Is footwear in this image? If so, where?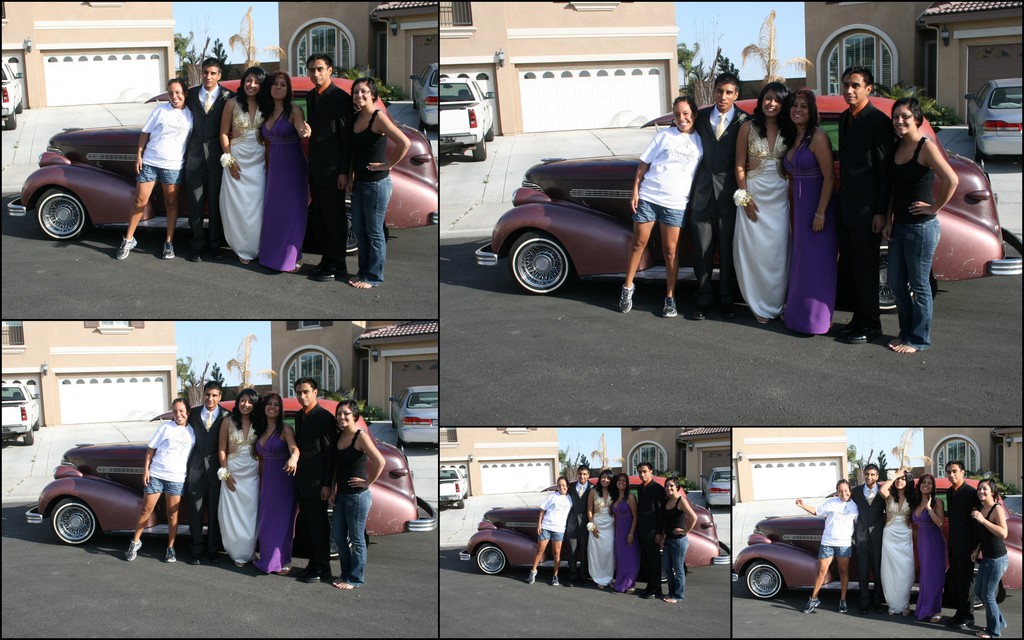
Yes, at (163,241,179,259).
